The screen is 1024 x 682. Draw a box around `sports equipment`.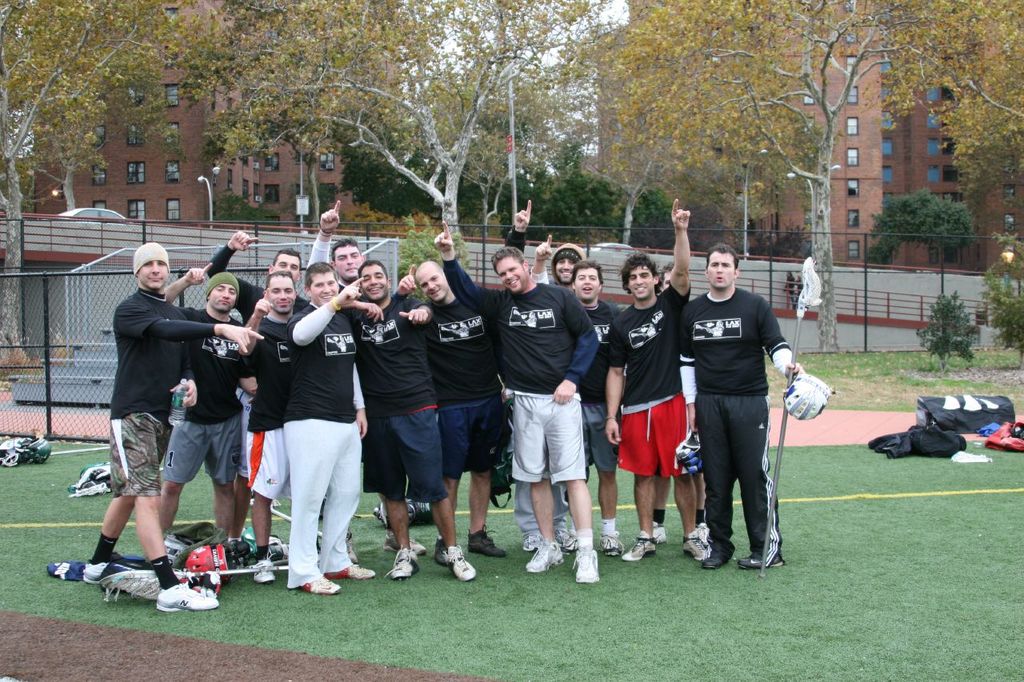
l=166, t=532, r=190, b=562.
